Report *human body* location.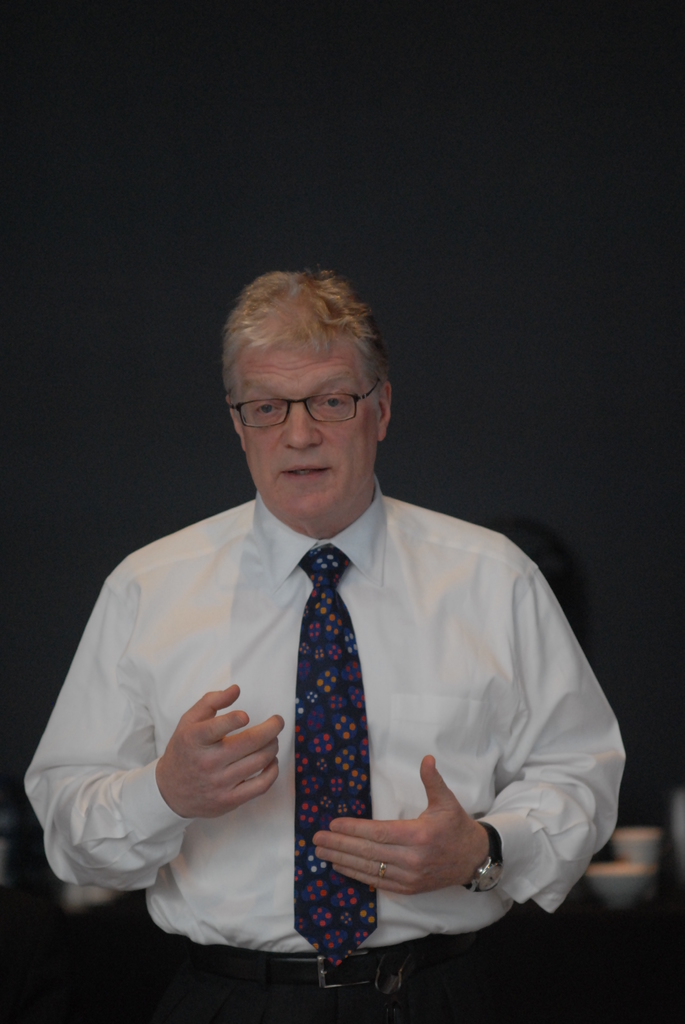
Report: rect(56, 327, 608, 1023).
